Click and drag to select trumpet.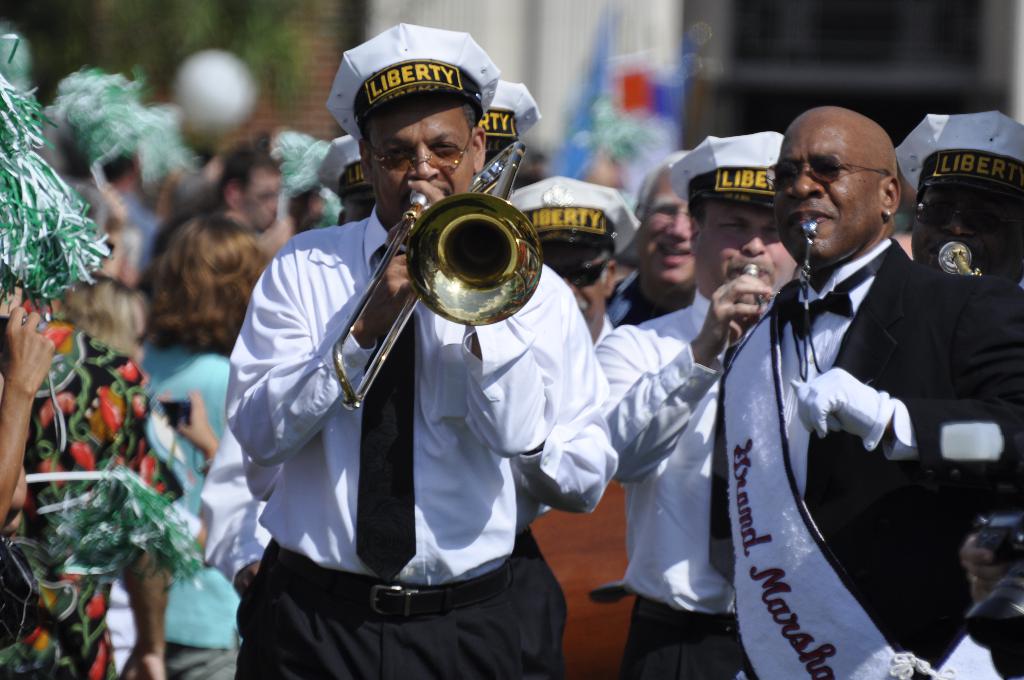
Selection: Rect(330, 157, 575, 336).
